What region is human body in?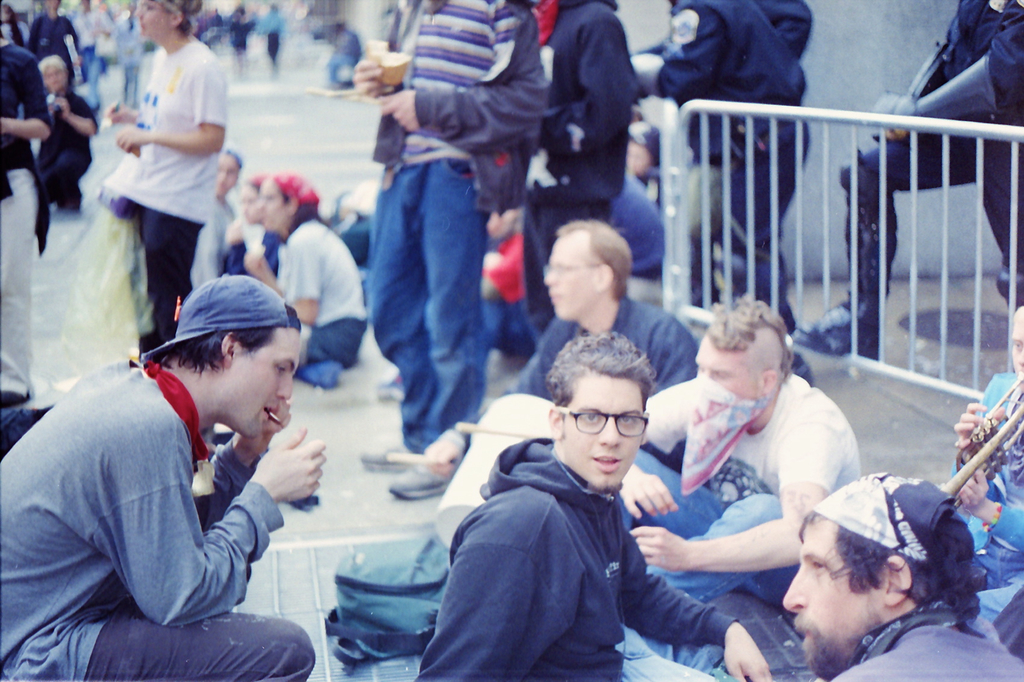
x1=797 y1=0 x2=1023 y2=361.
